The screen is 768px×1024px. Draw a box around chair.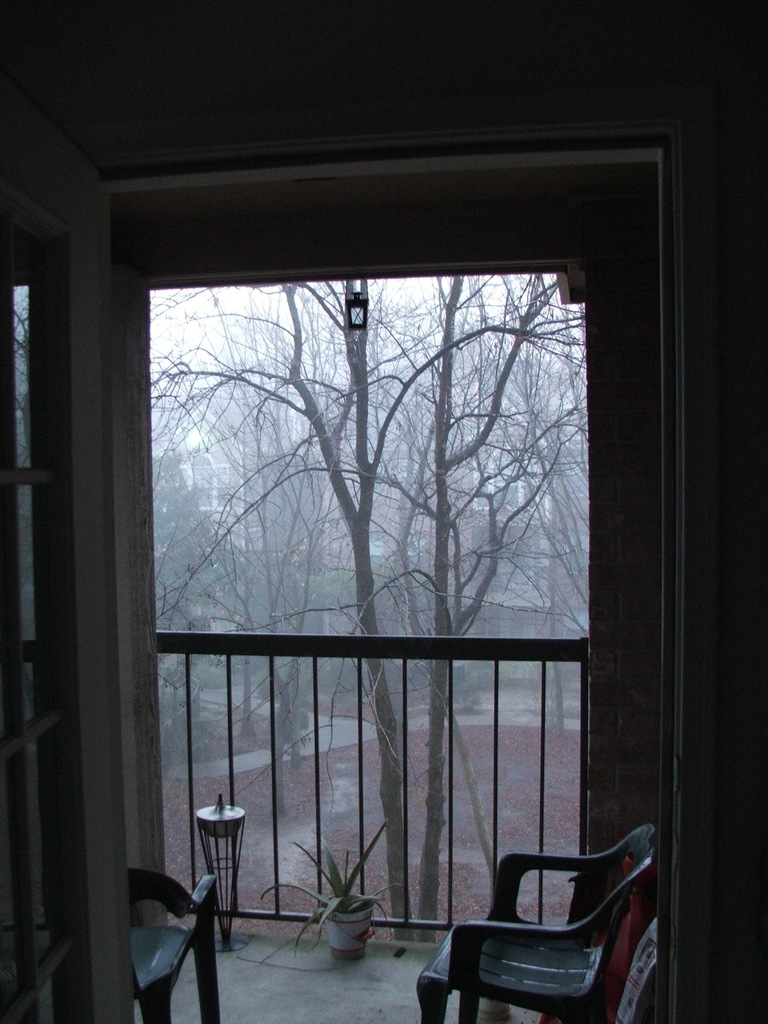
<bbox>123, 868, 222, 1023</bbox>.
